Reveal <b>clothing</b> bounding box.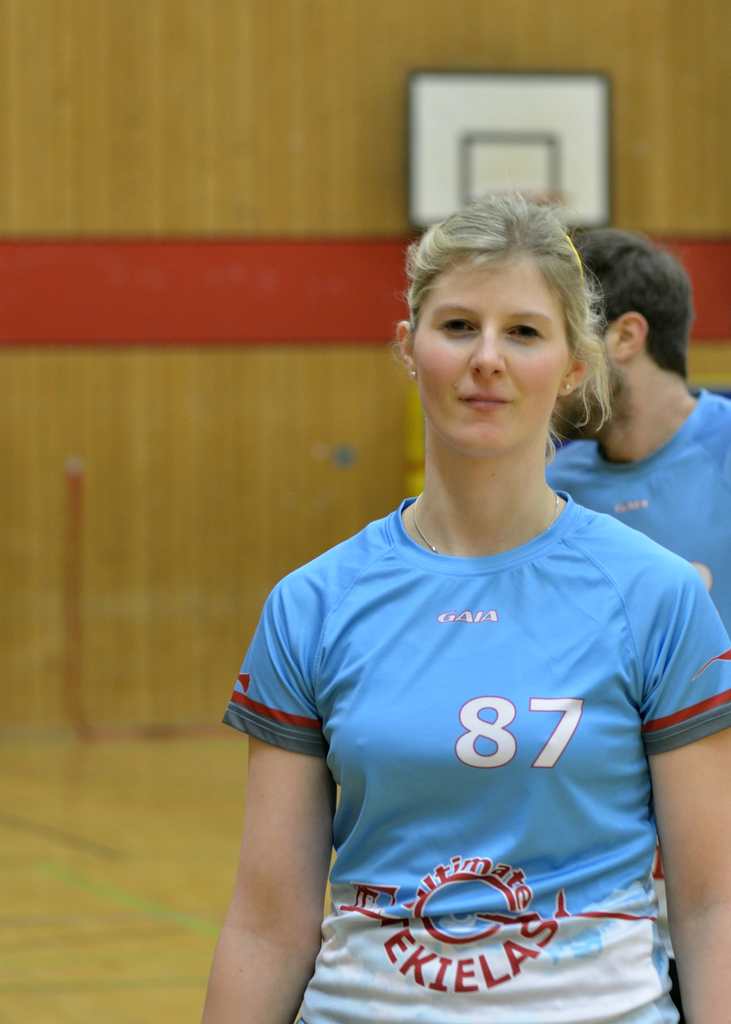
Revealed: select_region(259, 455, 705, 995).
